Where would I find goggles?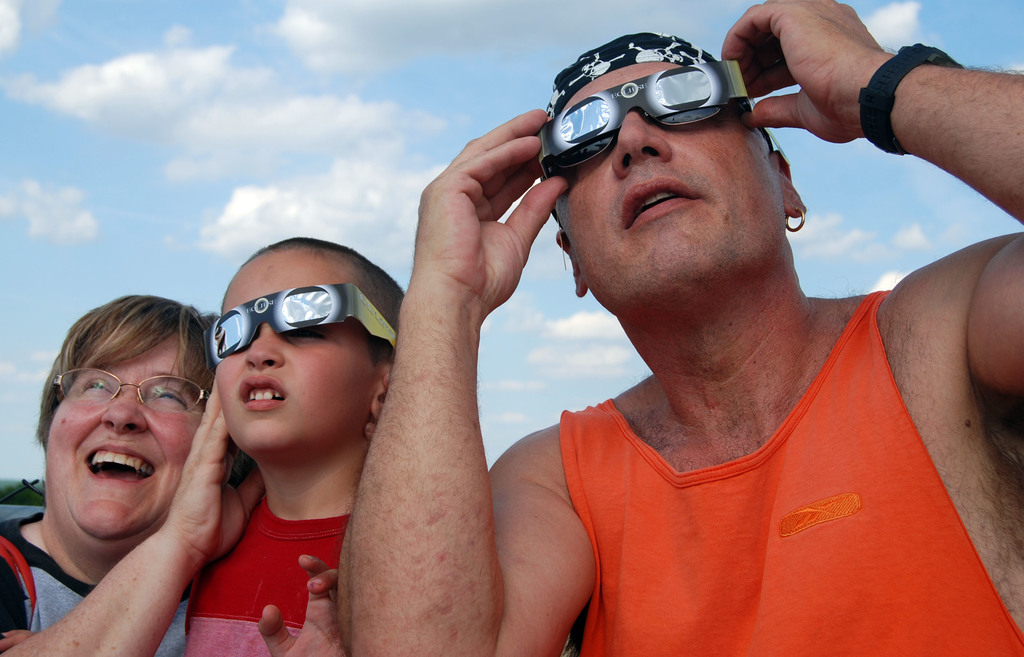
At [543, 62, 797, 208].
